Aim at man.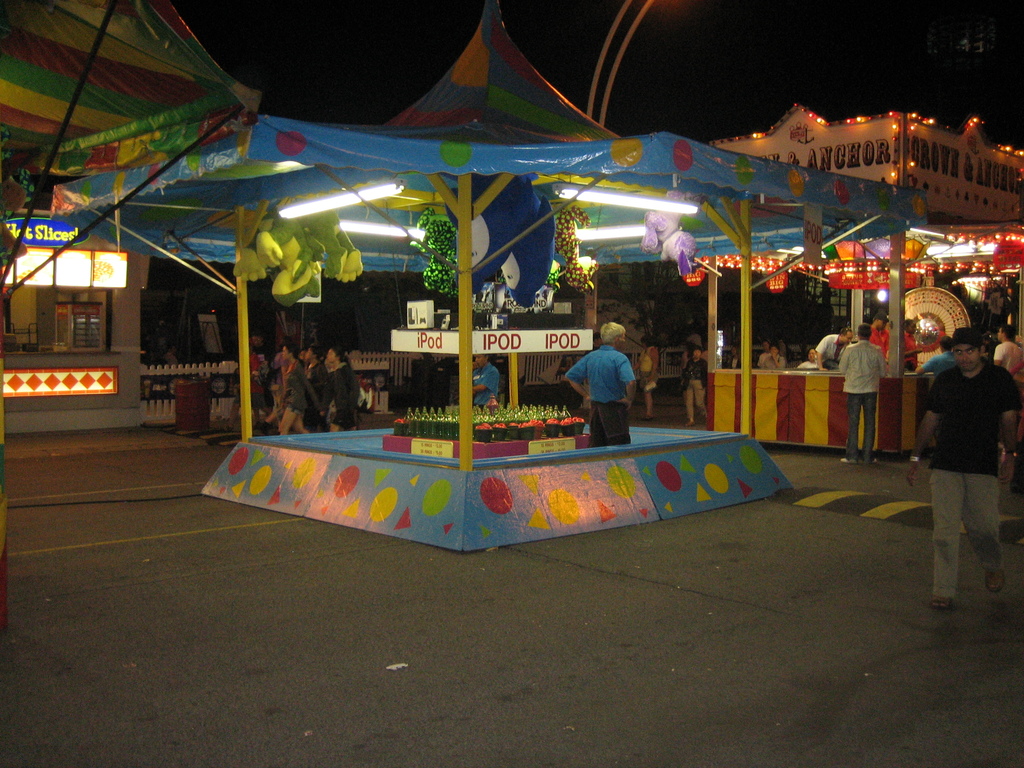
Aimed at [908, 333, 959, 378].
